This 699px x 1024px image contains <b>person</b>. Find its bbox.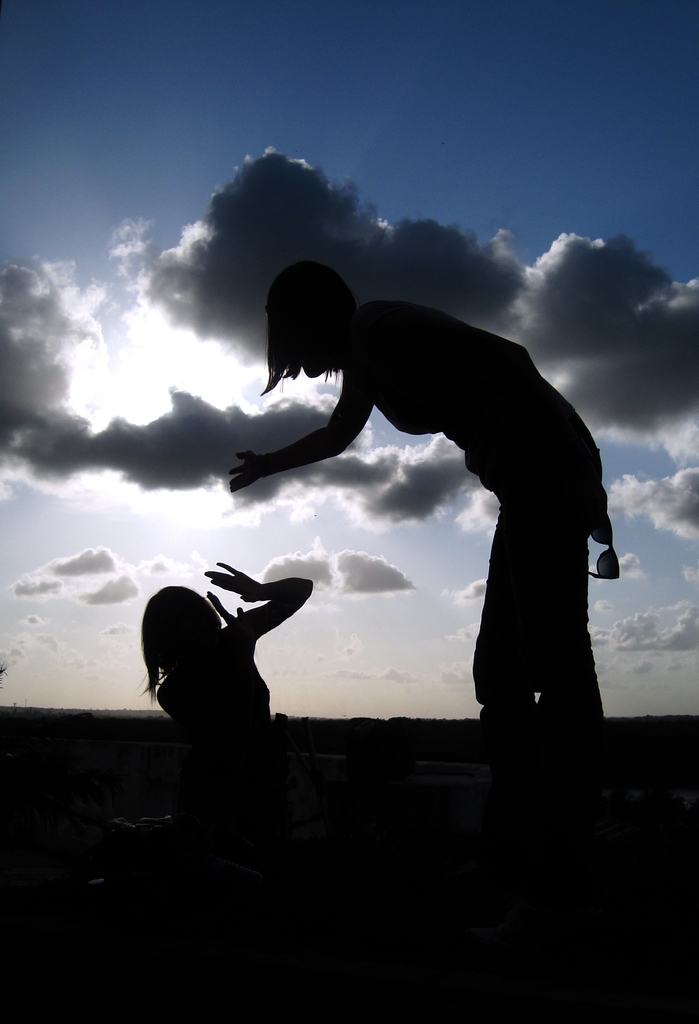
[x1=230, y1=260, x2=618, y2=724].
